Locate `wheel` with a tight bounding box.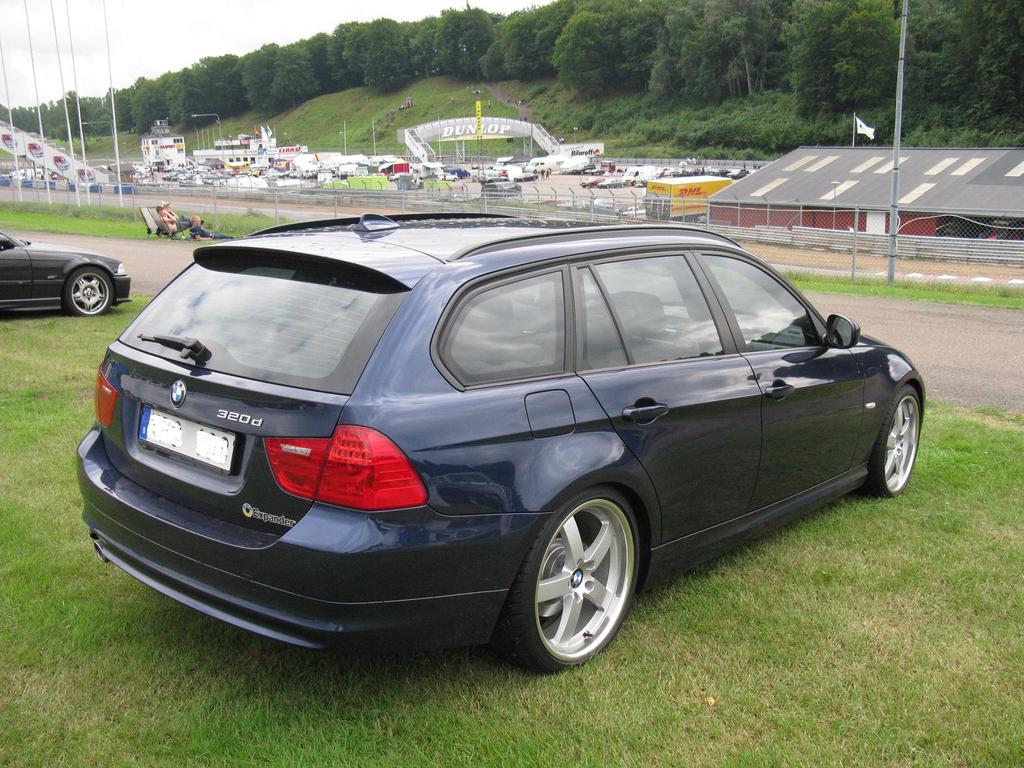
pyautogui.locateOnScreen(62, 269, 113, 320).
